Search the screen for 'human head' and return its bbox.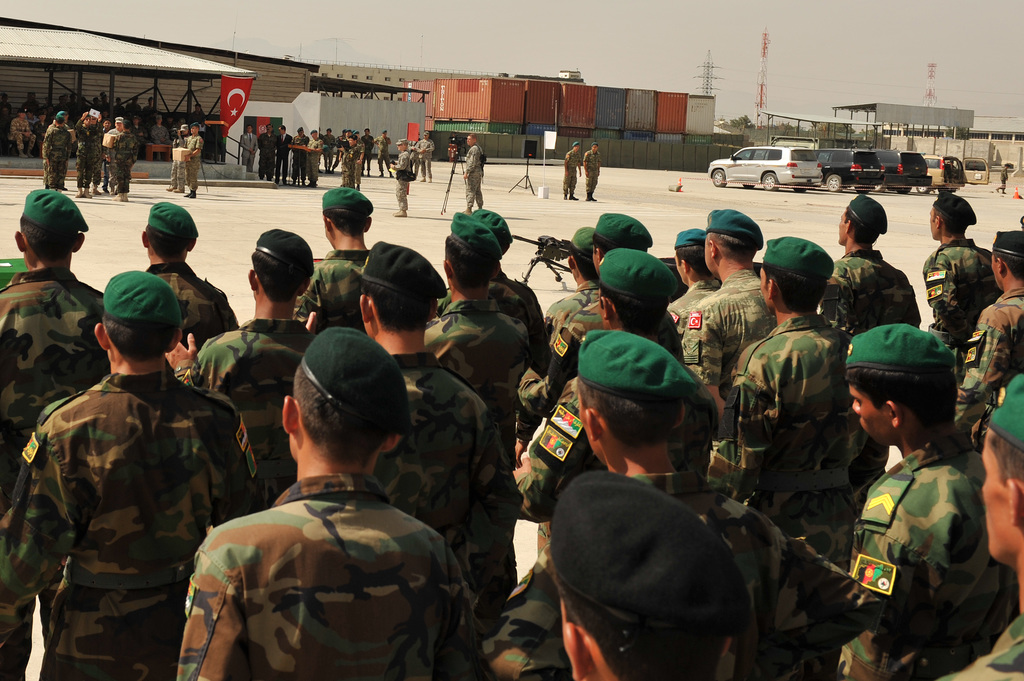
Found: [673,230,717,287].
